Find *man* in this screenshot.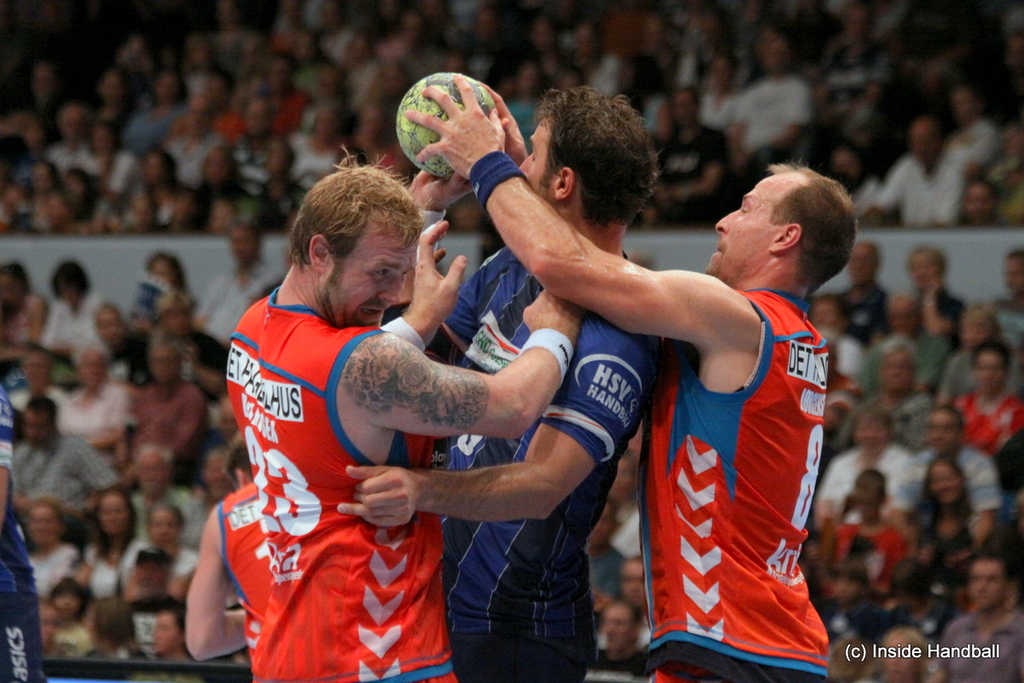
The bounding box for *man* is box=[193, 225, 279, 337].
